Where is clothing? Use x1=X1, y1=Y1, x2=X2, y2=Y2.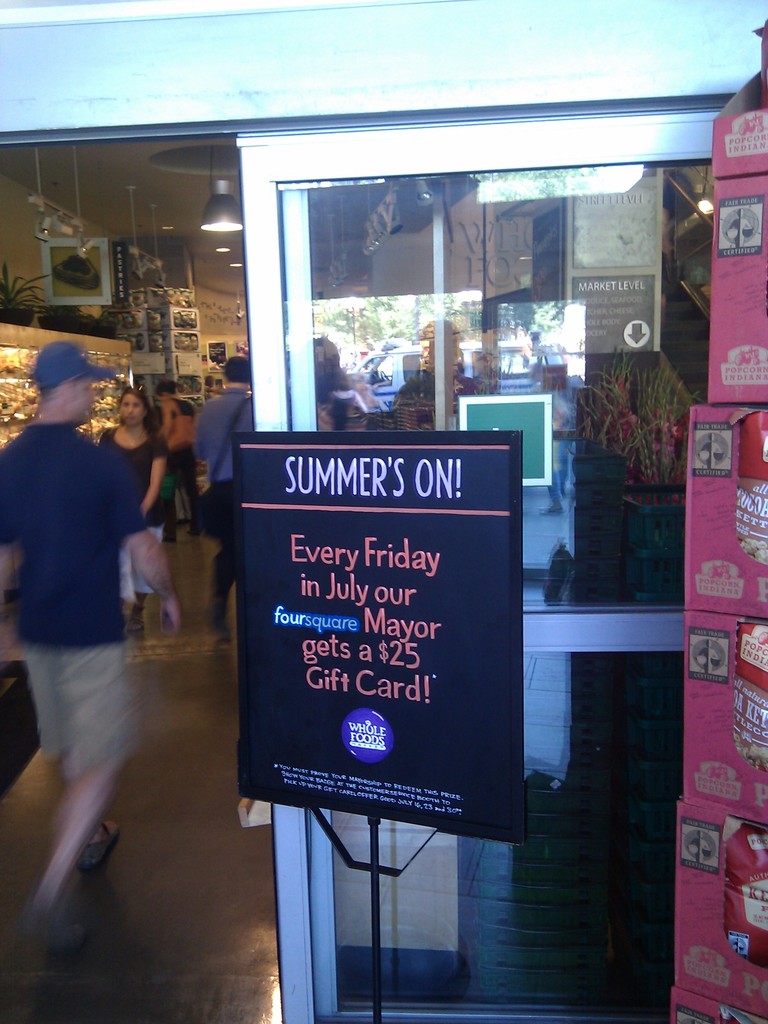
x1=184, y1=385, x2=254, y2=588.
